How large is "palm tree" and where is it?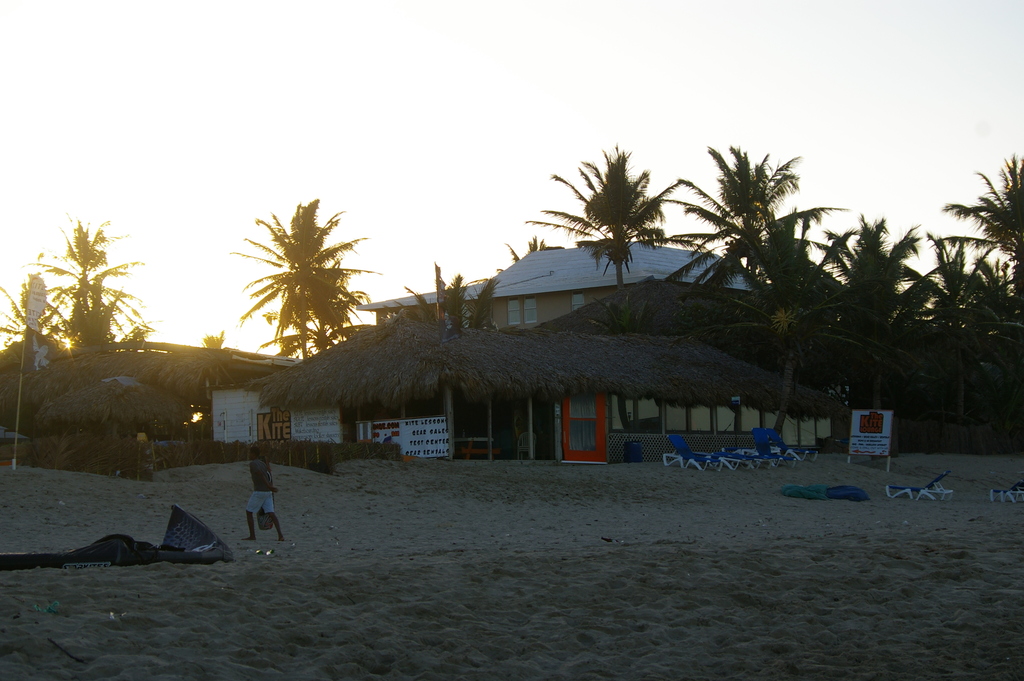
Bounding box: 957,165,1023,255.
